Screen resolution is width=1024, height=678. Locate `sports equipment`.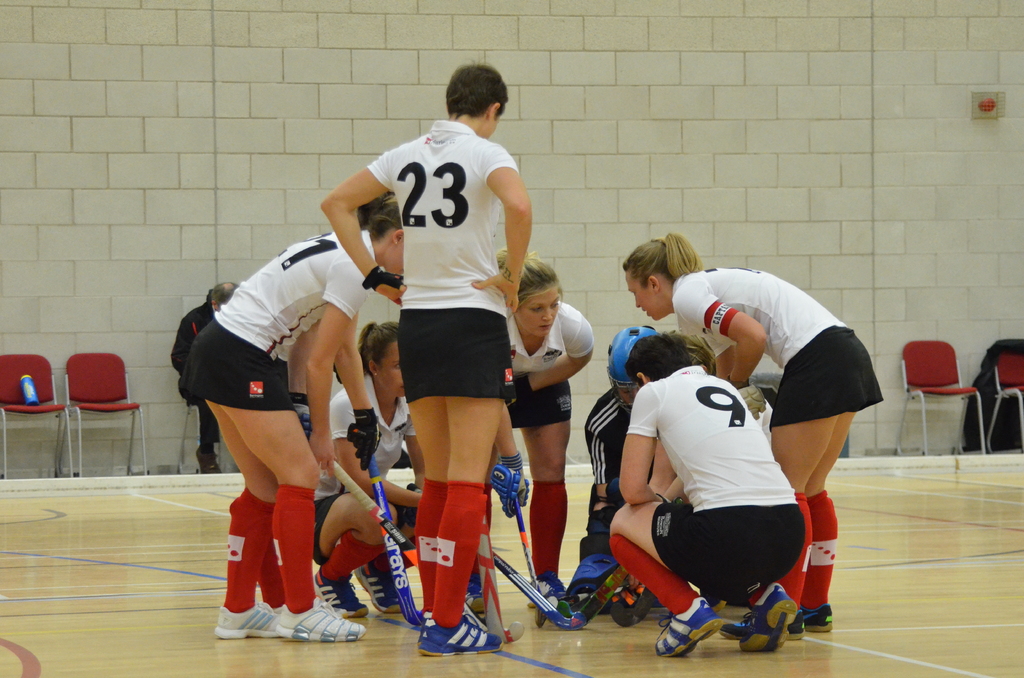
(725,373,767,423).
